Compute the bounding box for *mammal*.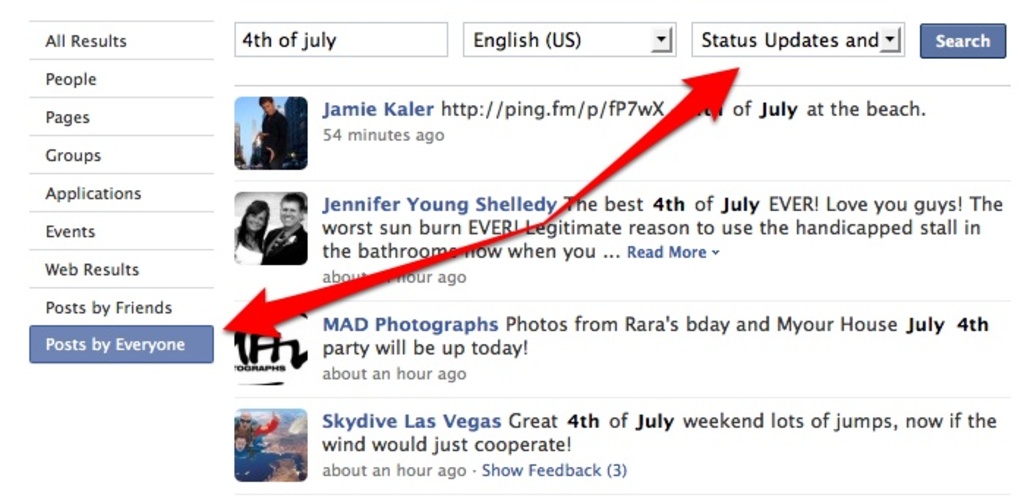
236:436:297:480.
